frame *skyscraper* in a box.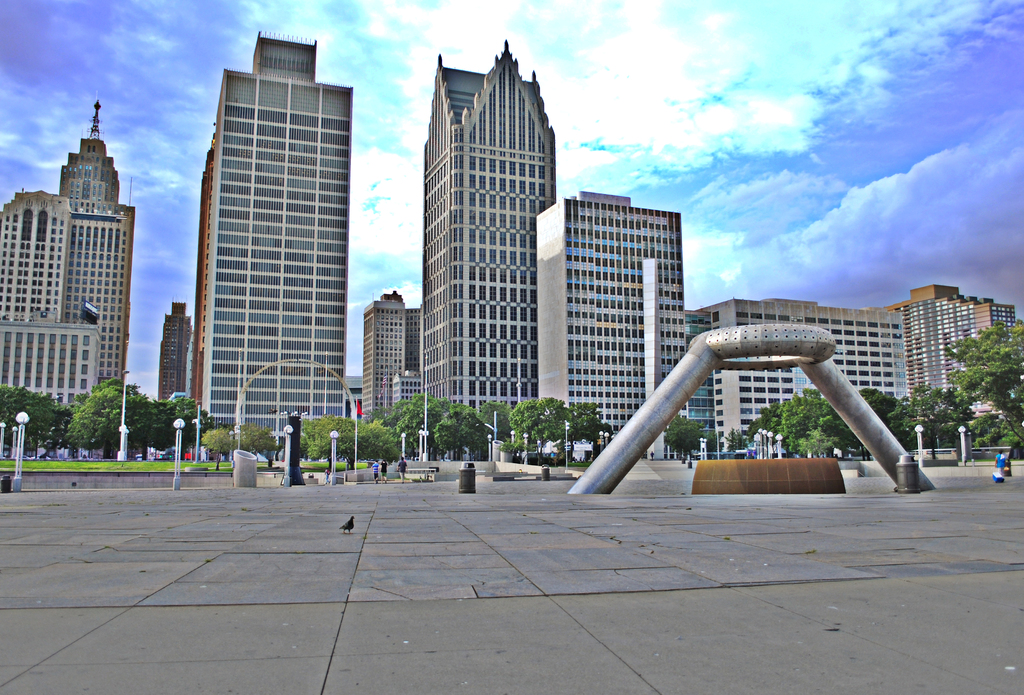
detection(899, 278, 1023, 441).
